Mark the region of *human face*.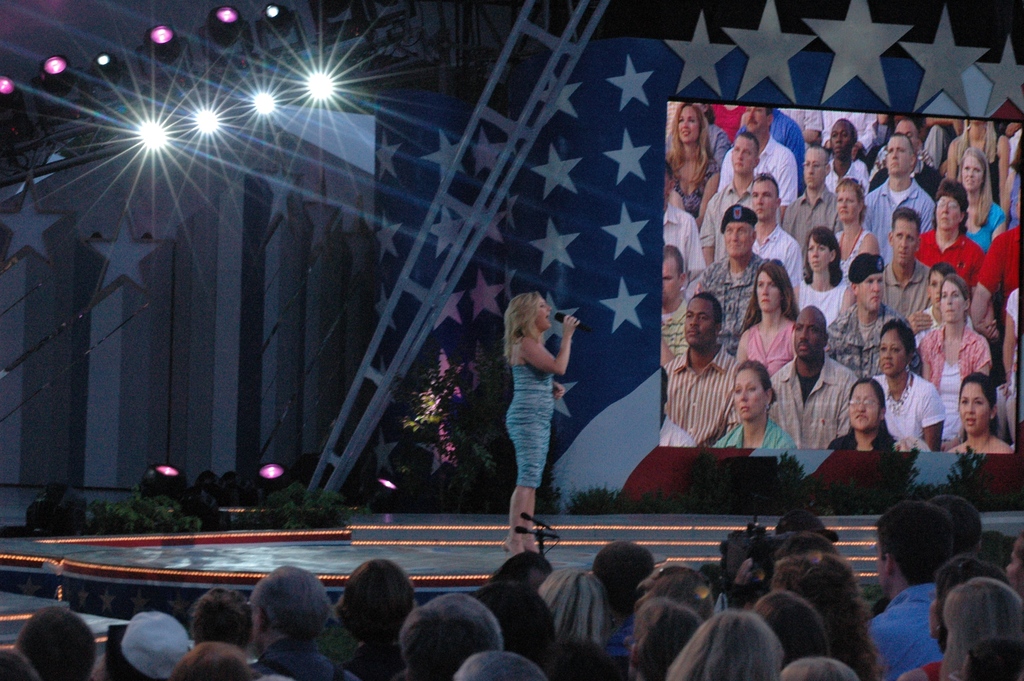
Region: (794, 311, 821, 358).
